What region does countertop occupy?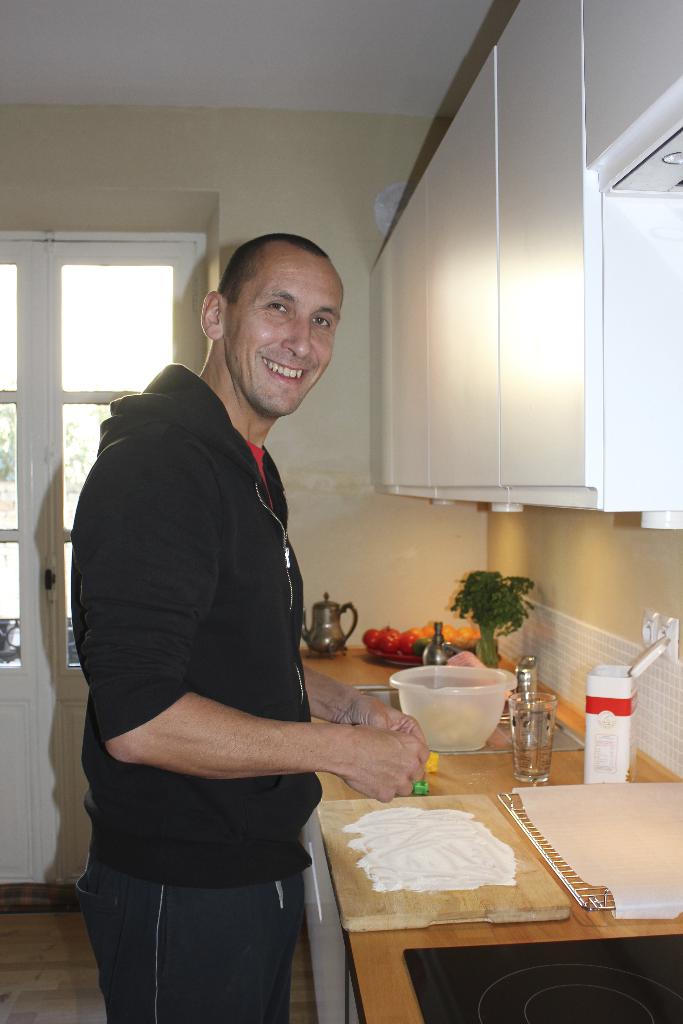
<bbox>297, 644, 682, 1023</bbox>.
